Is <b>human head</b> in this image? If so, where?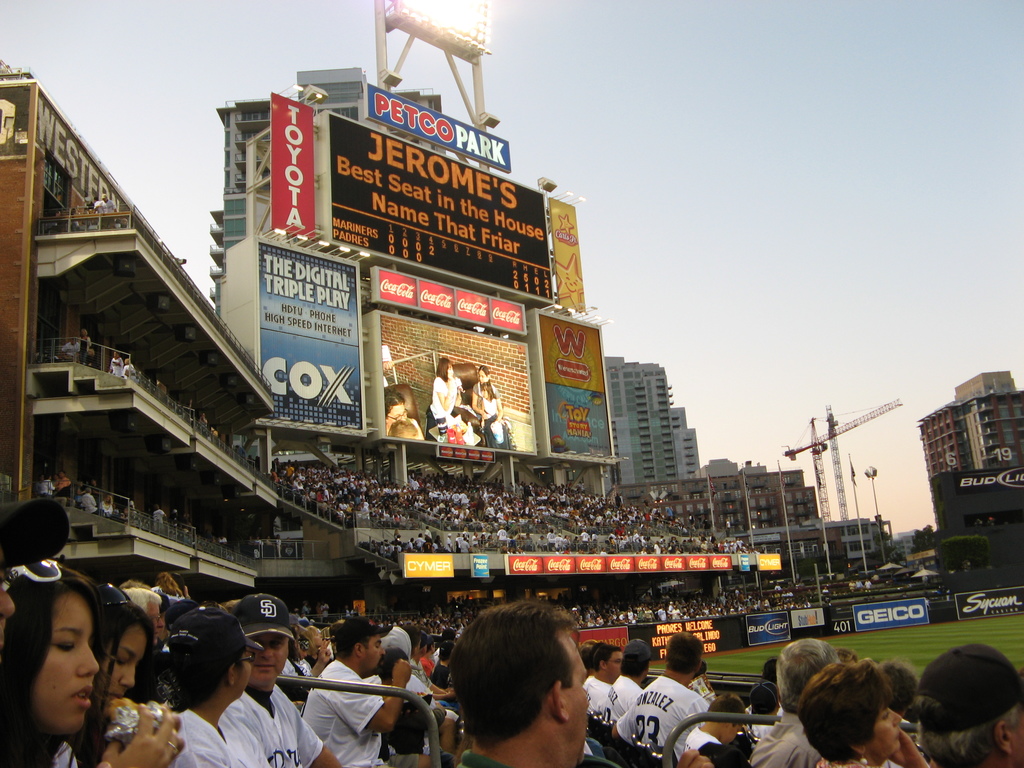
Yes, at {"left": 79, "top": 328, "right": 90, "bottom": 337}.
